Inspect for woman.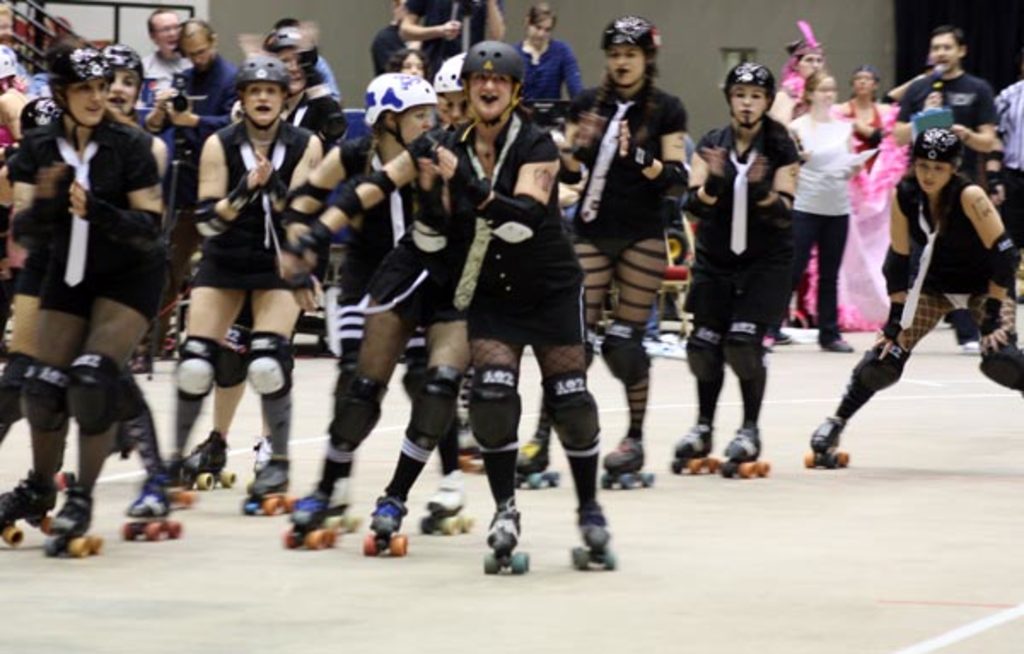
Inspection: <box>335,41,609,562</box>.
